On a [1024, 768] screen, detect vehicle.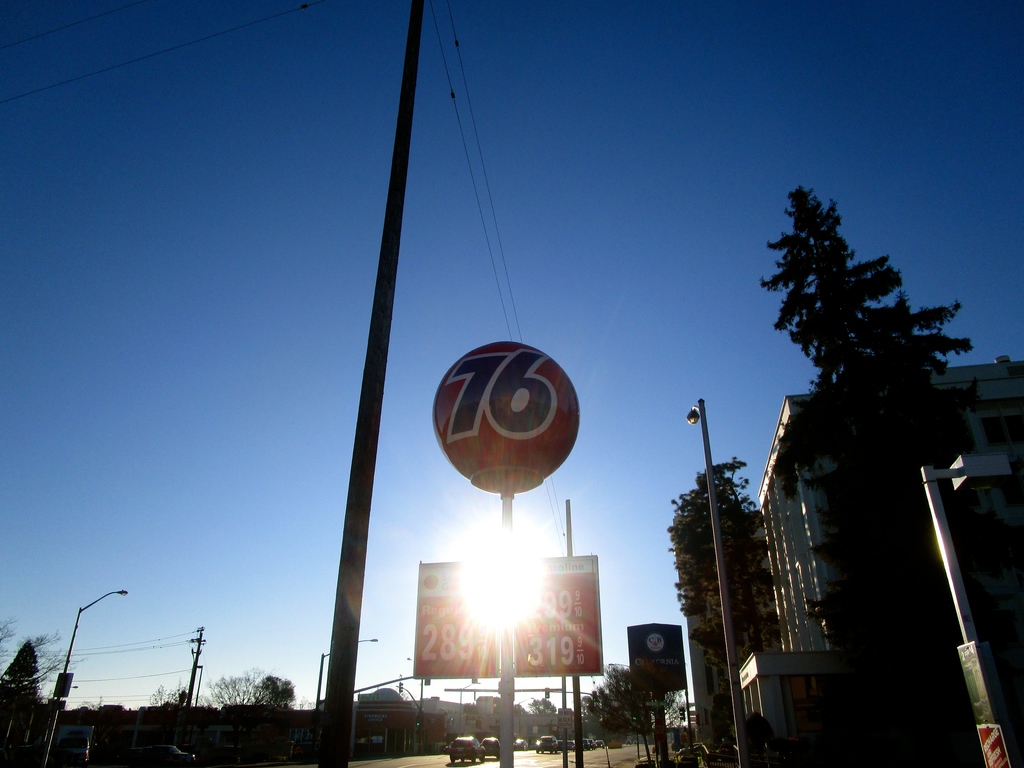
region(581, 737, 595, 747).
